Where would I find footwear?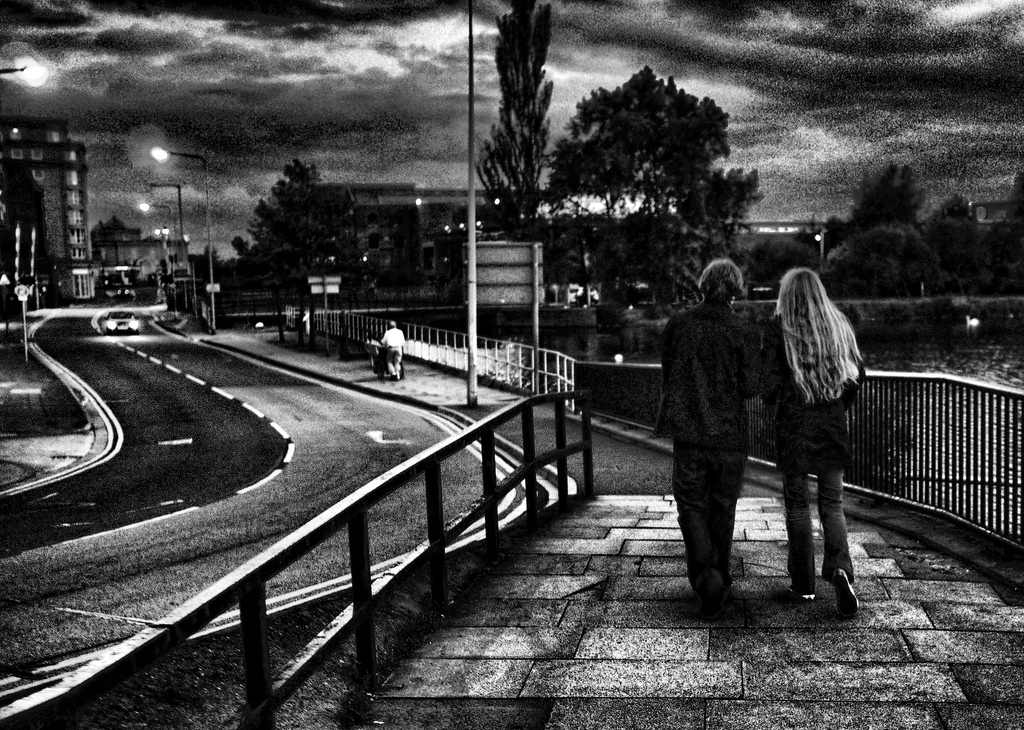
At x1=786, y1=579, x2=816, y2=603.
